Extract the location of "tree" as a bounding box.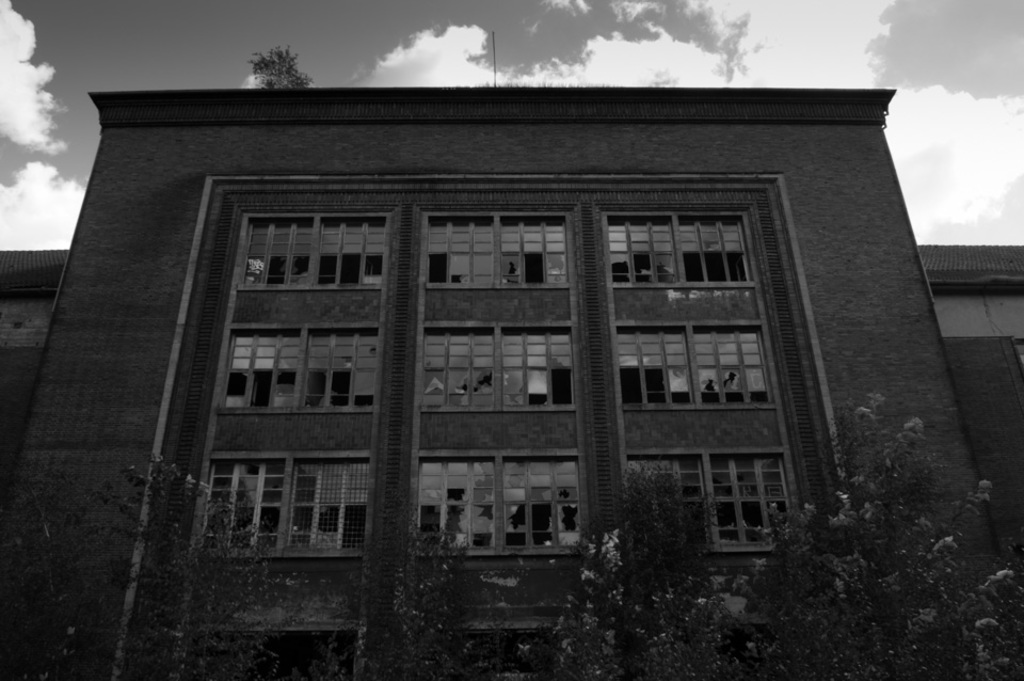
detection(223, 32, 324, 86).
